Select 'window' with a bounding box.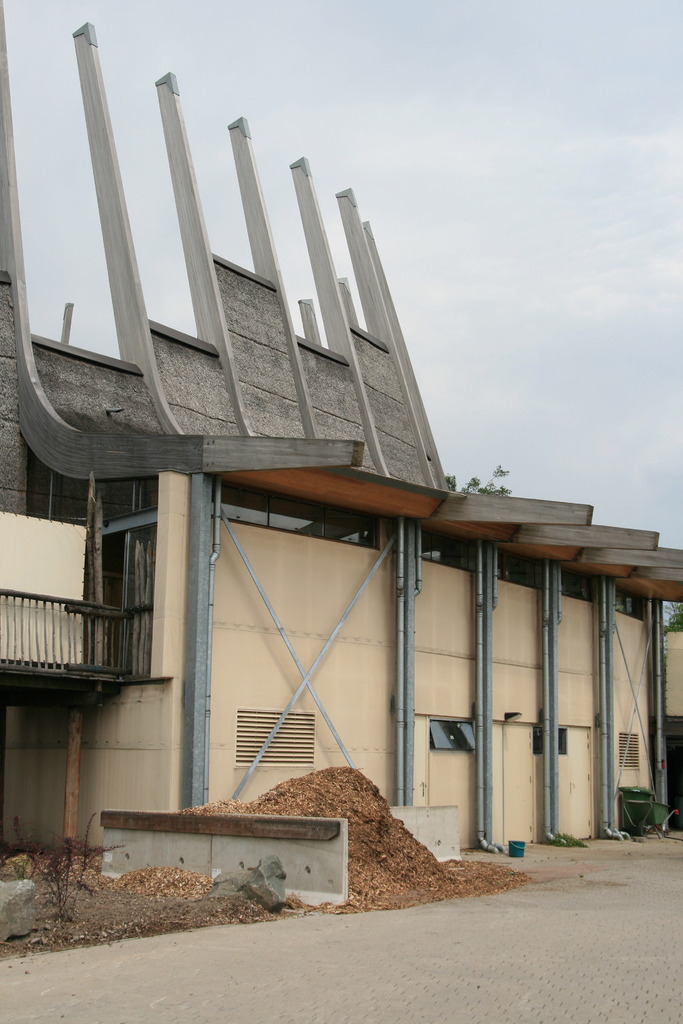
[x1=429, y1=720, x2=481, y2=755].
